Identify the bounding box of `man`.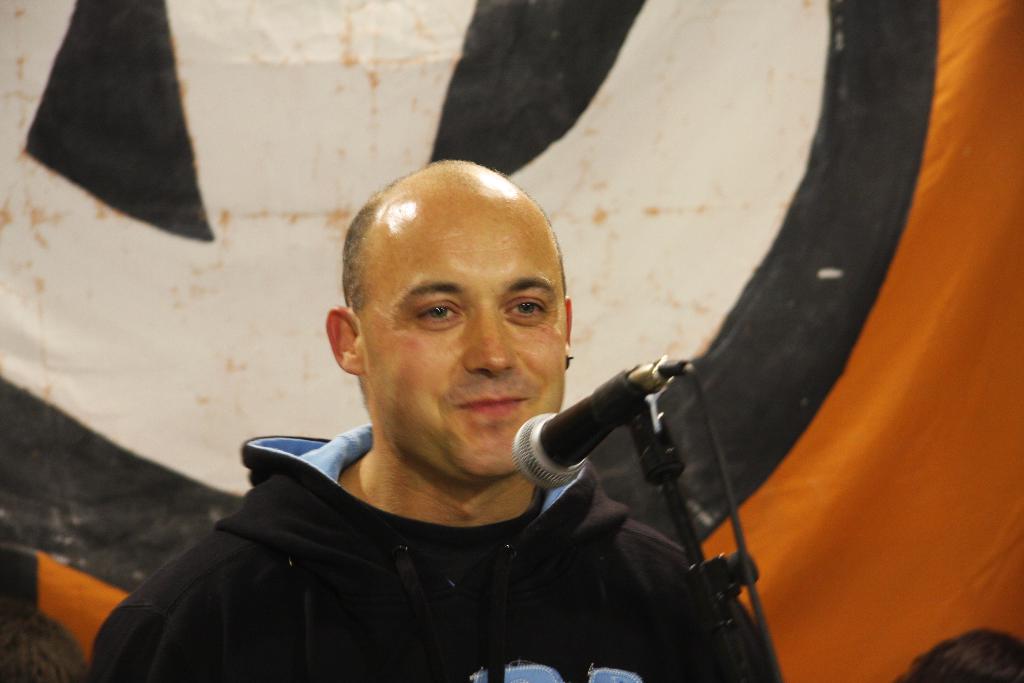
[118,139,829,677].
